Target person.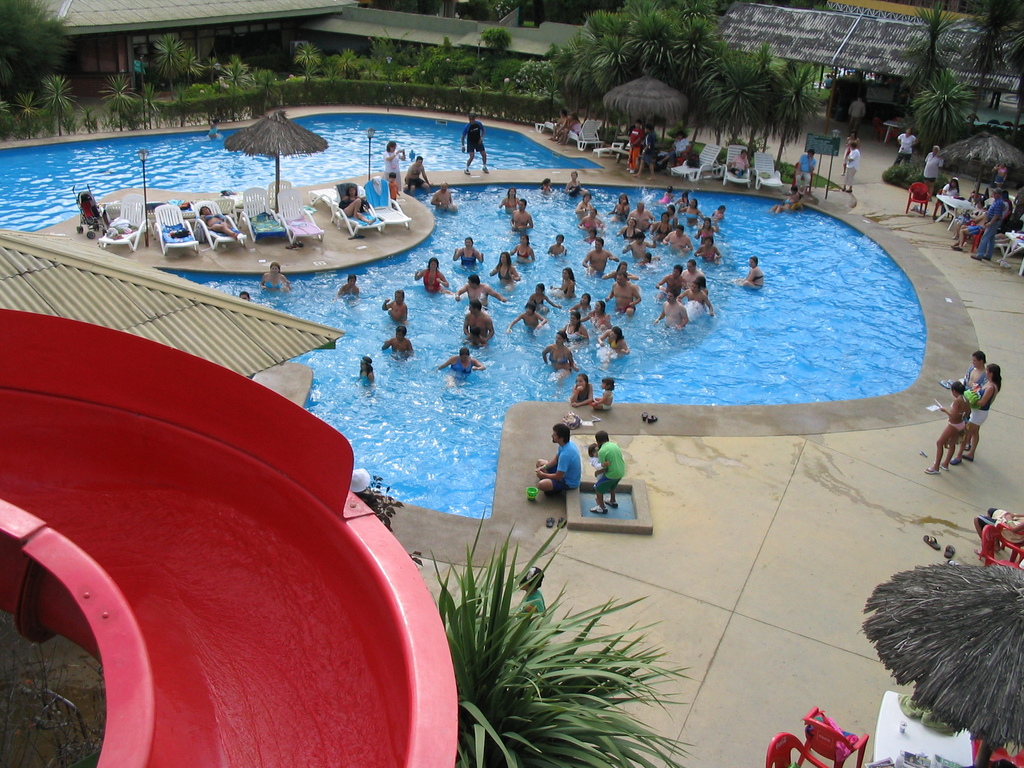
Target region: 660/292/683/326.
